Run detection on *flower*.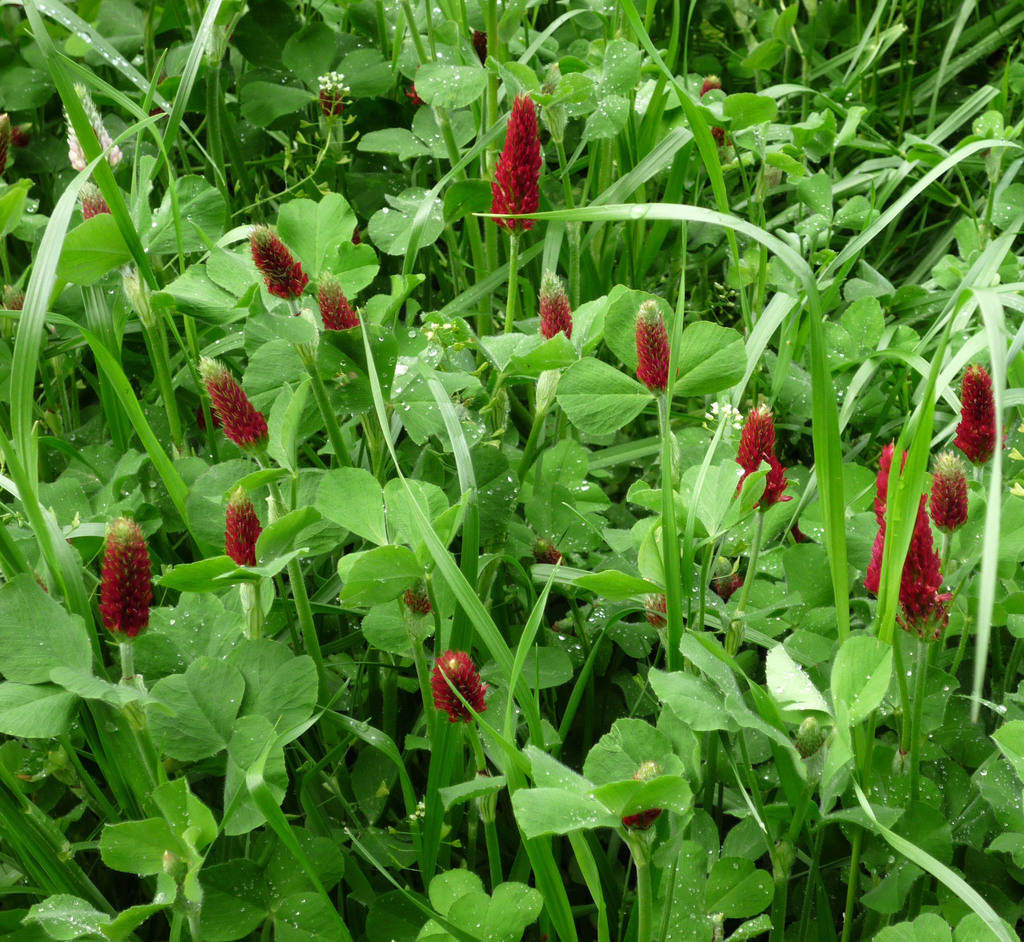
Result: [488,93,556,227].
